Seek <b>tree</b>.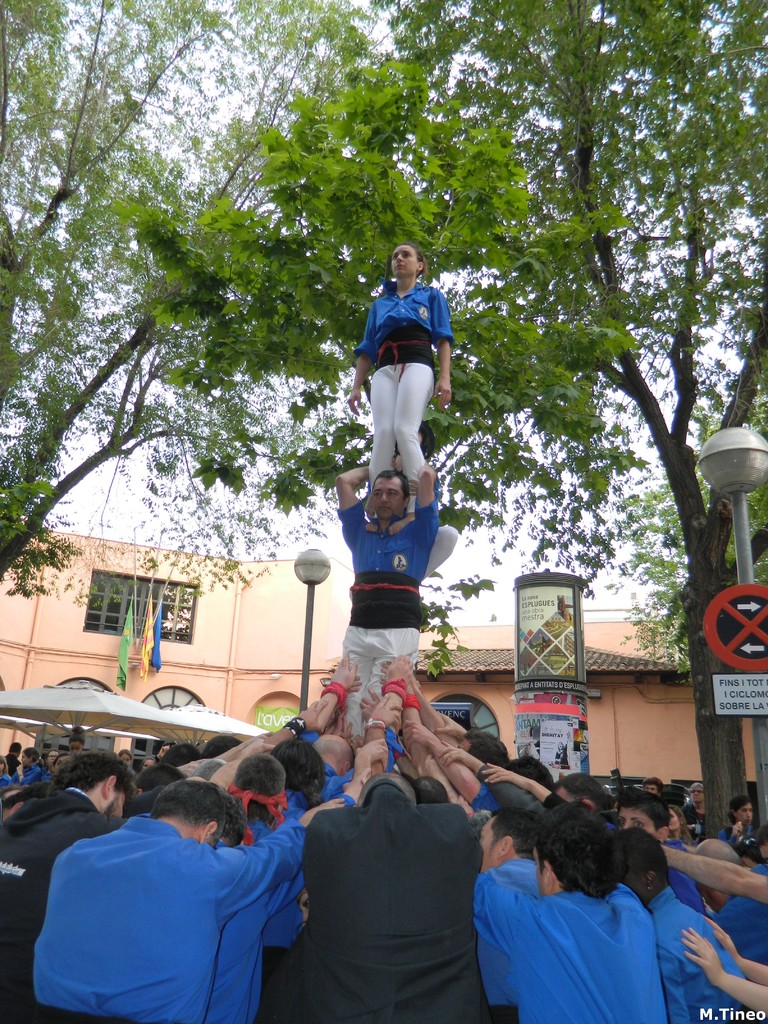
<box>0,1,345,621</box>.
